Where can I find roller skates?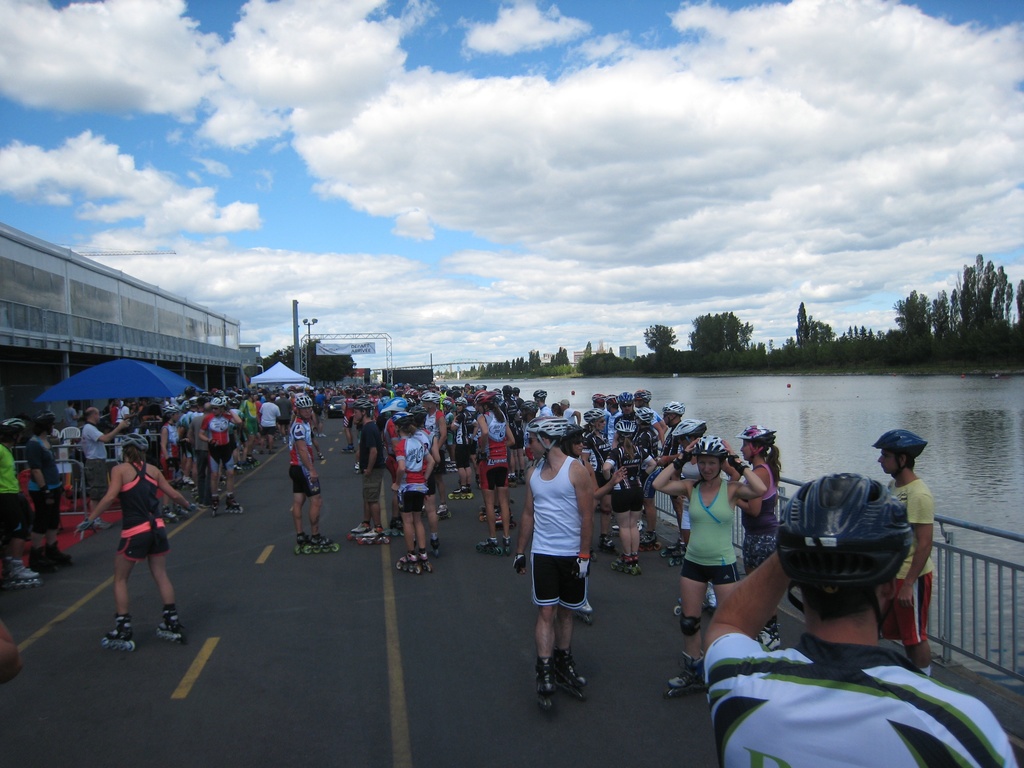
You can find it at x1=705 y1=583 x2=718 y2=612.
